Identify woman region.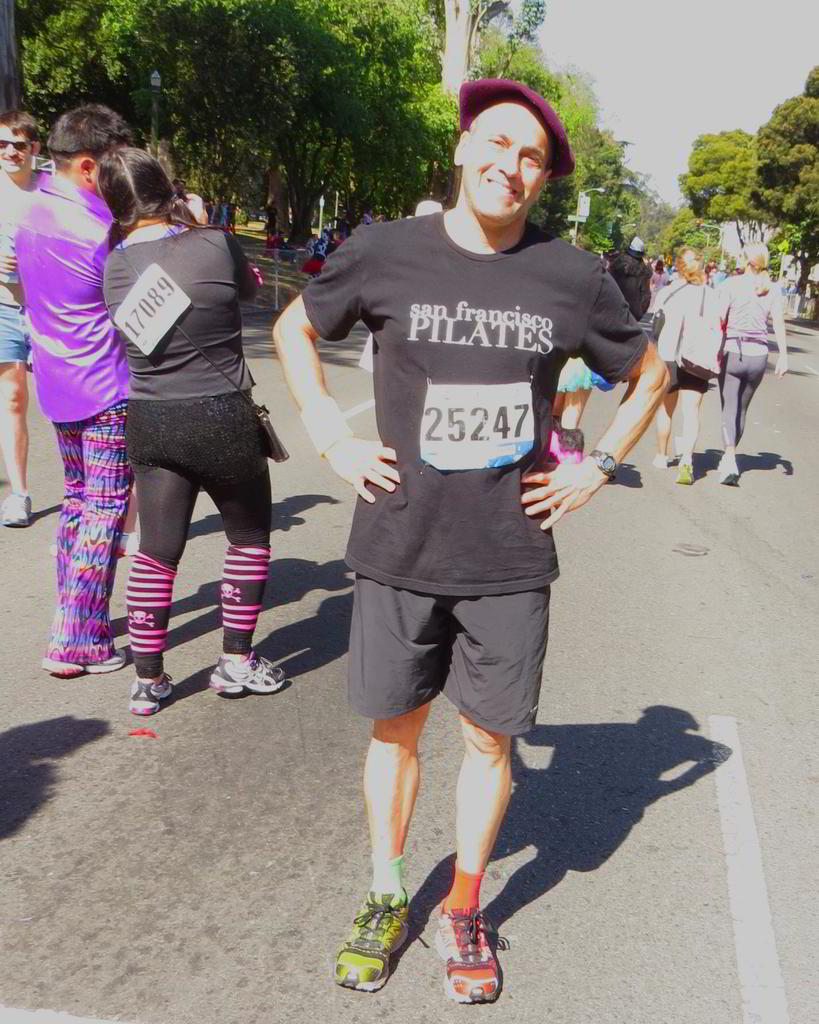
Region: rect(70, 118, 269, 717).
